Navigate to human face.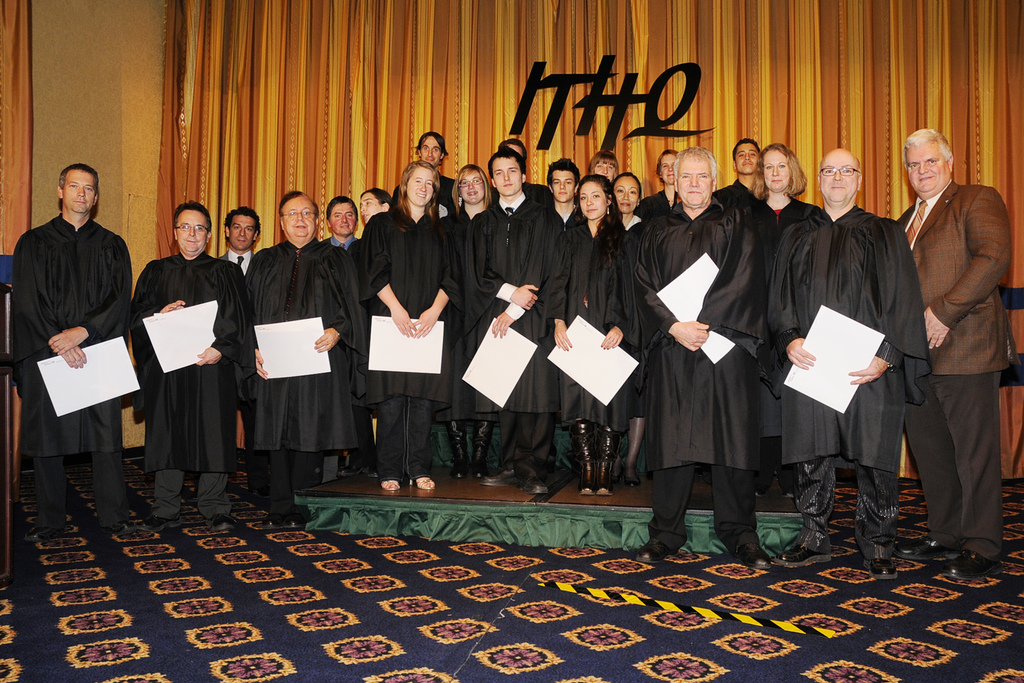
Navigation target: Rect(330, 204, 353, 237).
